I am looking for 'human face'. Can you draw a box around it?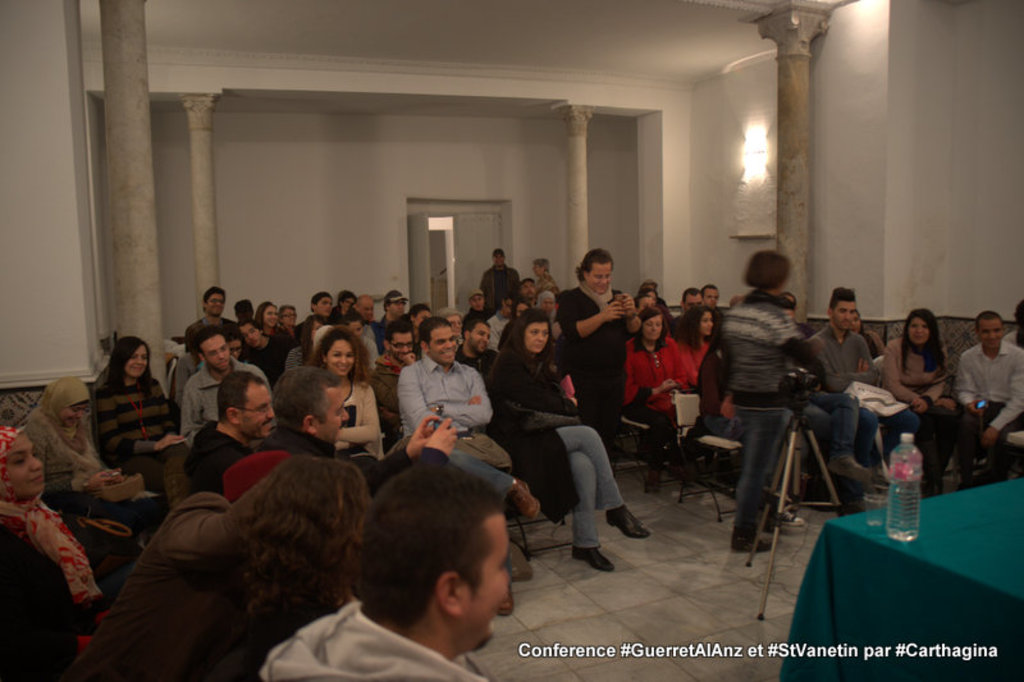
Sure, the bounding box is bbox=(701, 290, 721, 308).
